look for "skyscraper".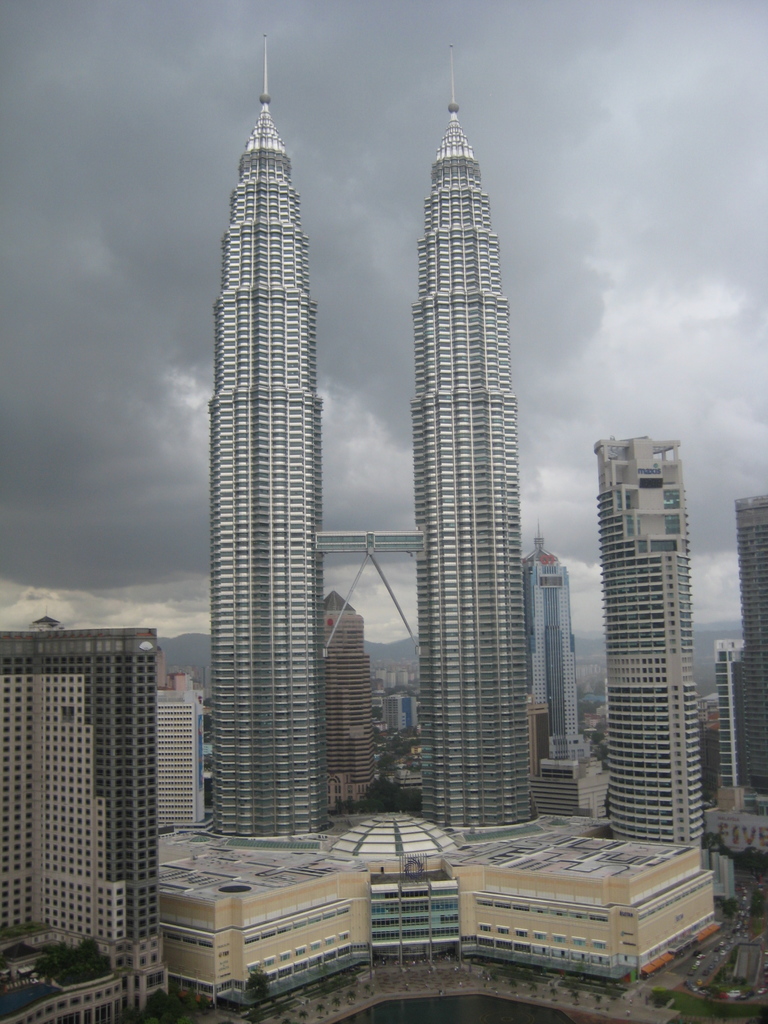
Found: {"left": 602, "top": 439, "right": 698, "bottom": 852}.
